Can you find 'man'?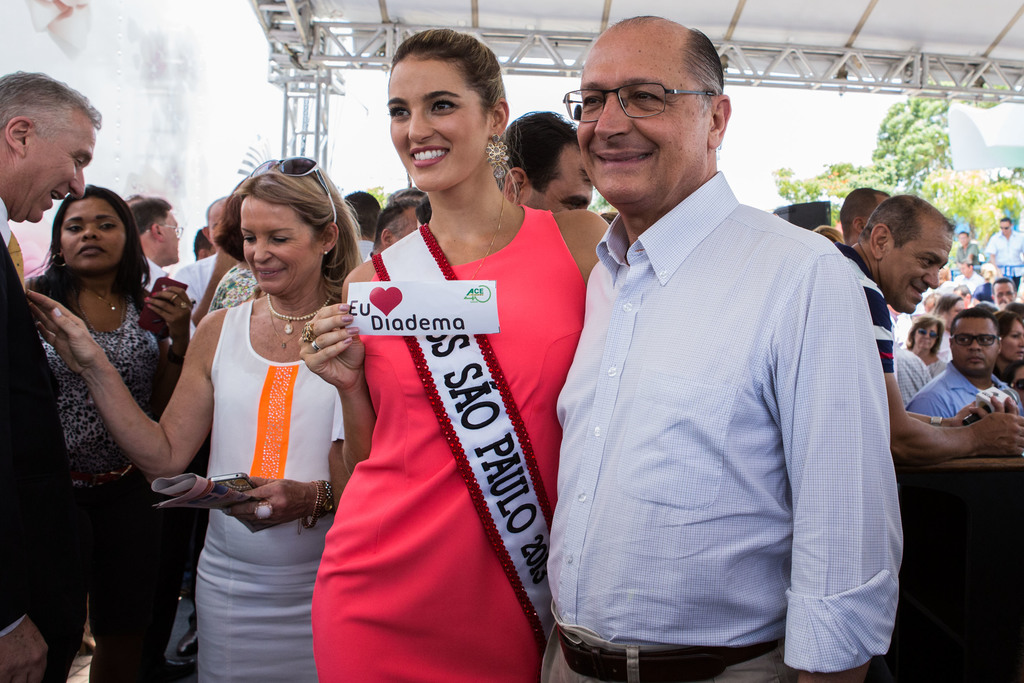
Yes, bounding box: [x1=985, y1=213, x2=1023, y2=295].
